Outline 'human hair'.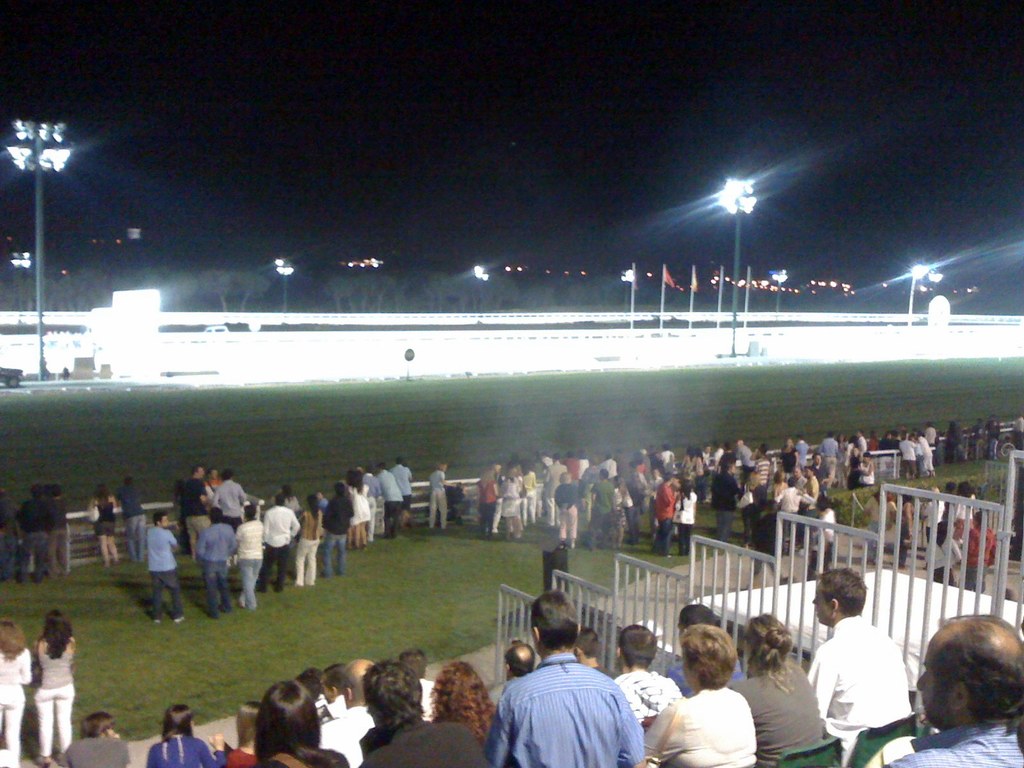
Outline: {"x1": 243, "y1": 505, "x2": 257, "y2": 521}.
